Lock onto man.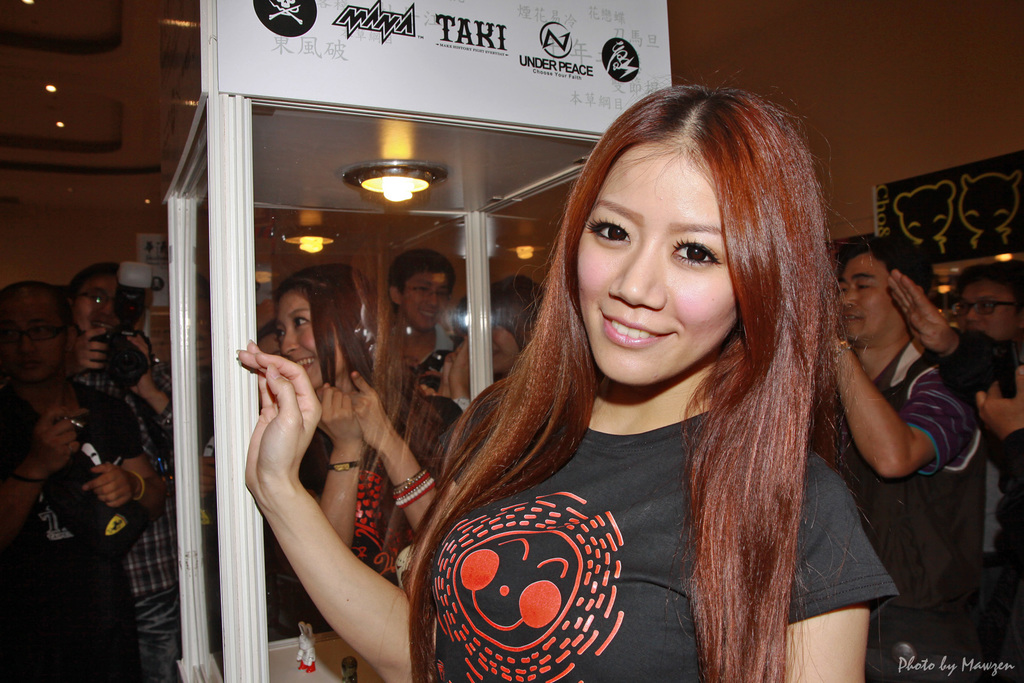
Locked: x1=0 y1=282 x2=170 y2=682.
